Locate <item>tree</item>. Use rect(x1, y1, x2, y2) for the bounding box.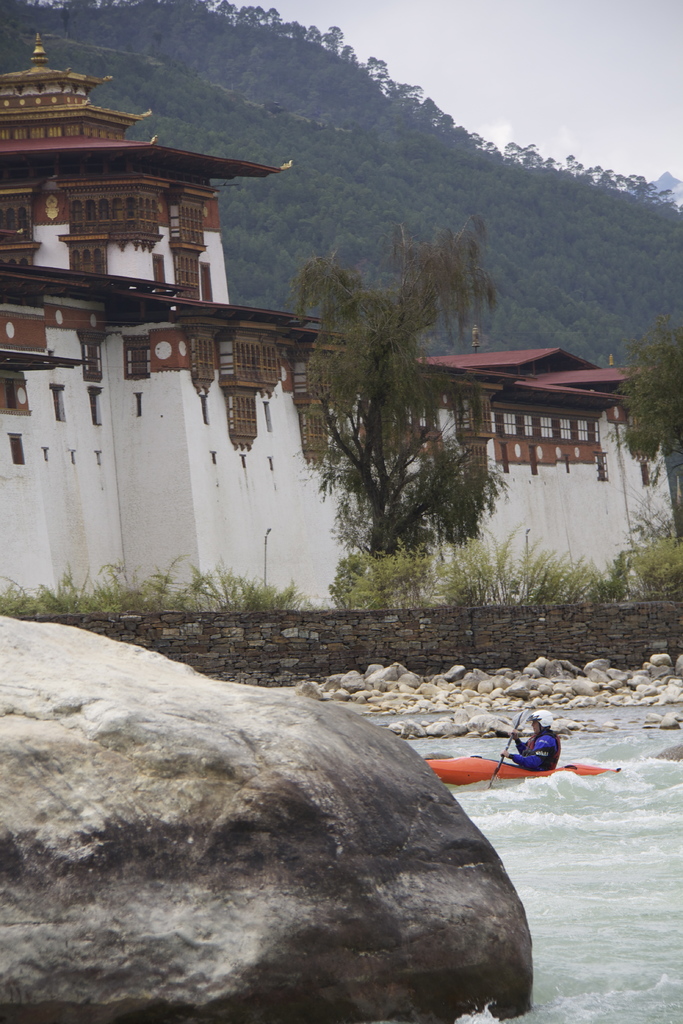
rect(619, 323, 682, 461).
